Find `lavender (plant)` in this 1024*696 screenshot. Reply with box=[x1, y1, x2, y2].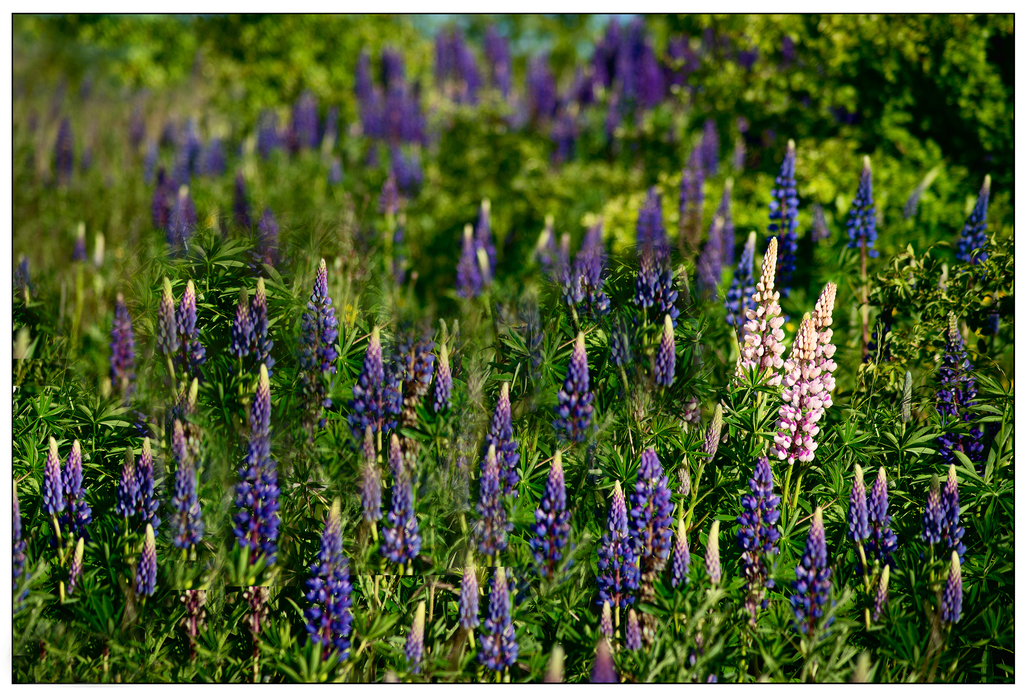
box=[97, 290, 136, 400].
